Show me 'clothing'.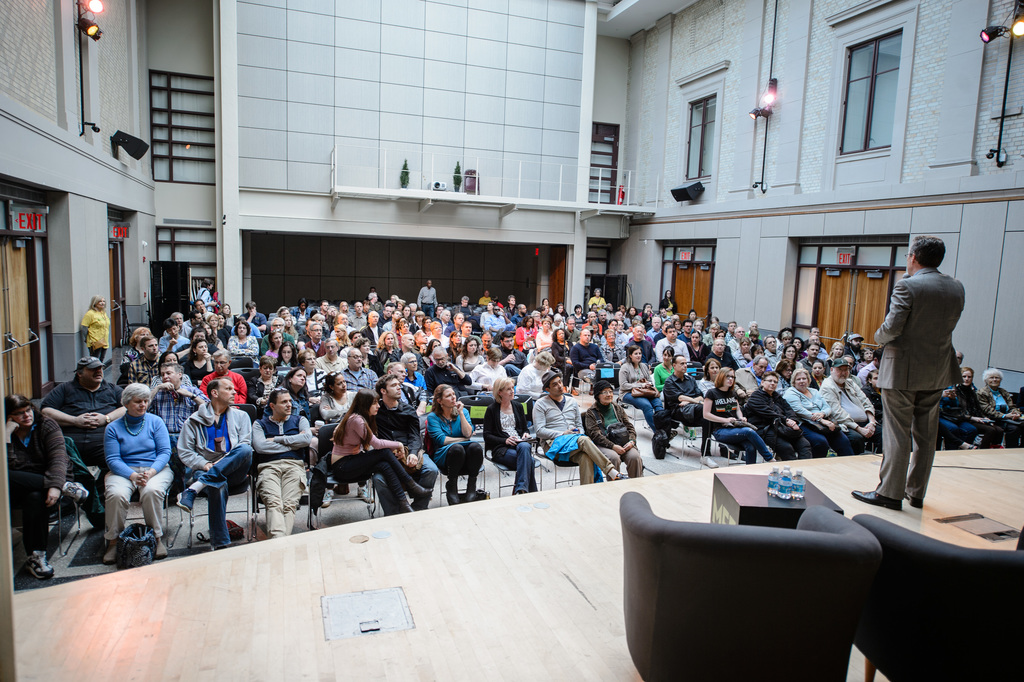
'clothing' is here: 325 408 435 510.
